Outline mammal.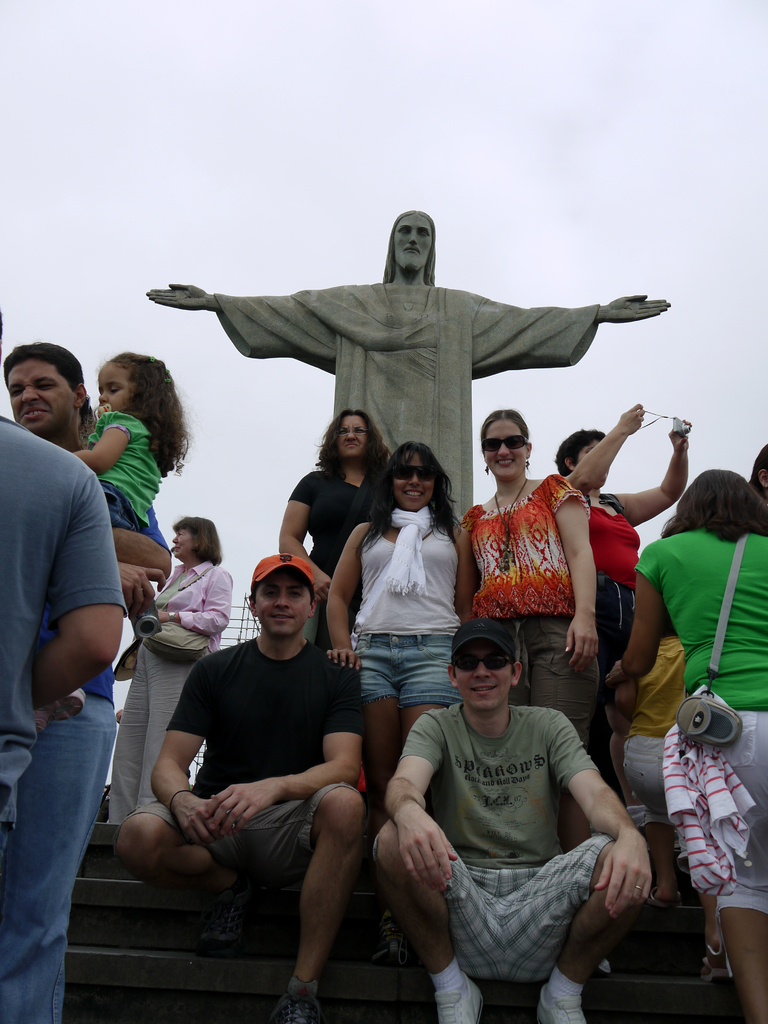
Outline: [left=744, top=440, right=767, bottom=505].
